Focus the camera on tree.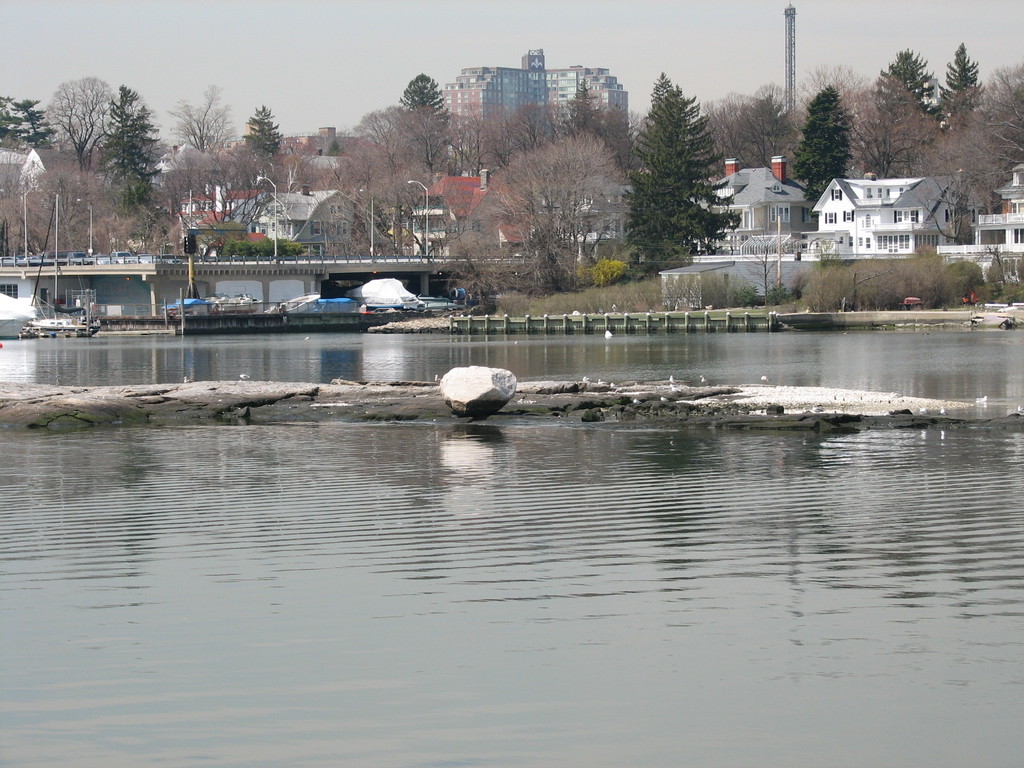
Focus region: bbox(0, 90, 28, 148).
